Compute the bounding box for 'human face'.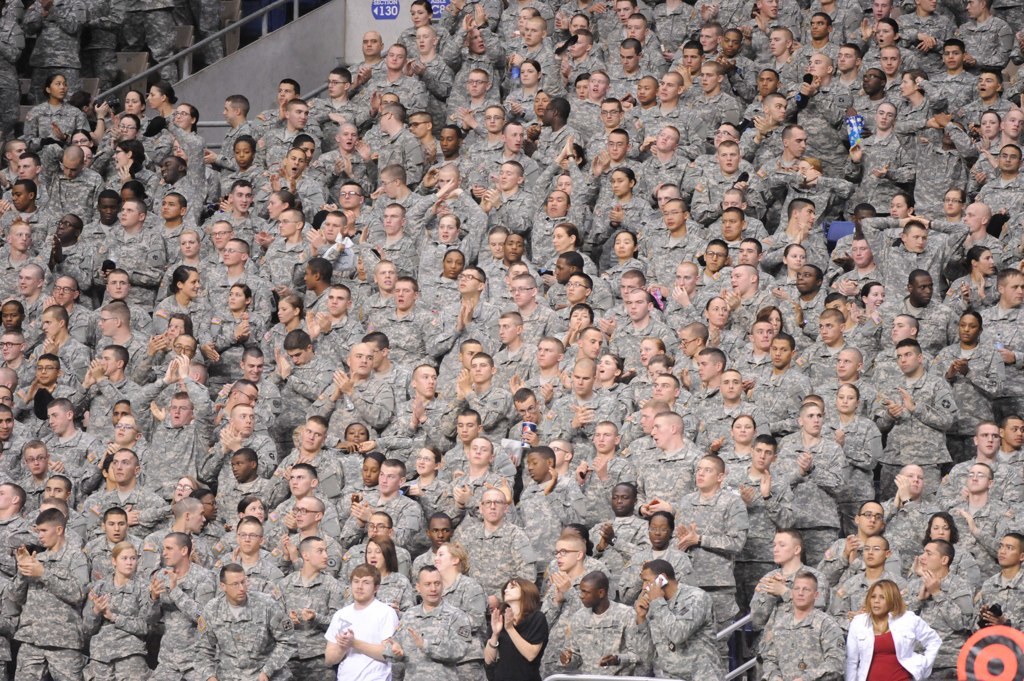
detection(352, 251, 377, 284).
